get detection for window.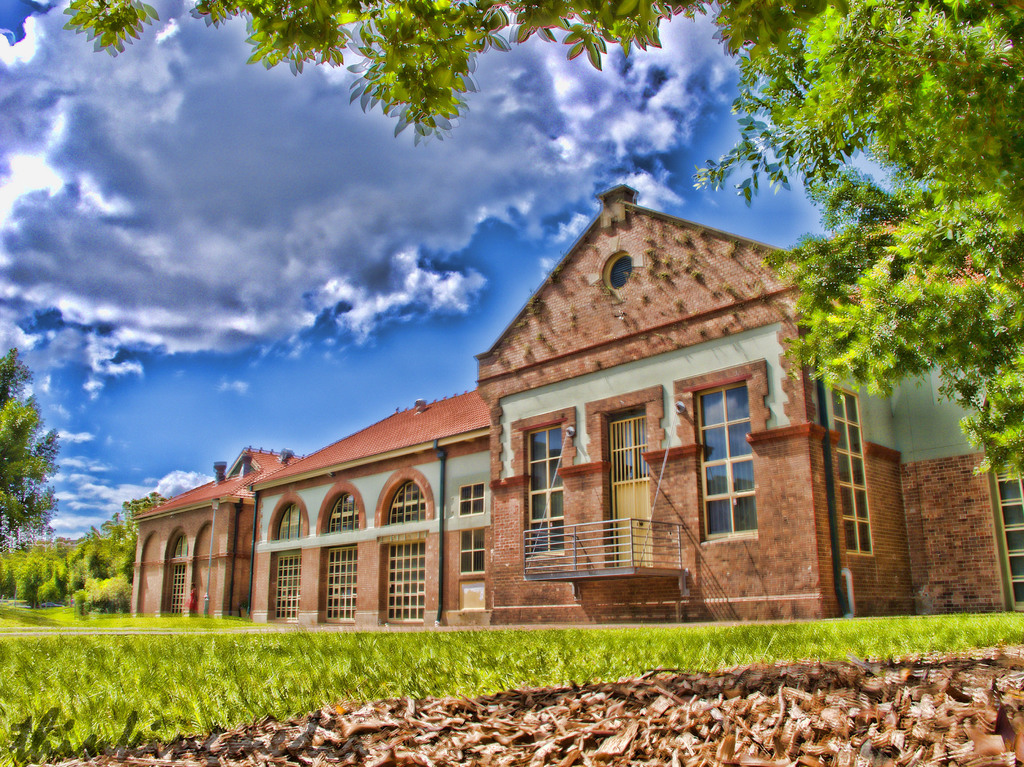
Detection: <region>513, 428, 559, 563</region>.
